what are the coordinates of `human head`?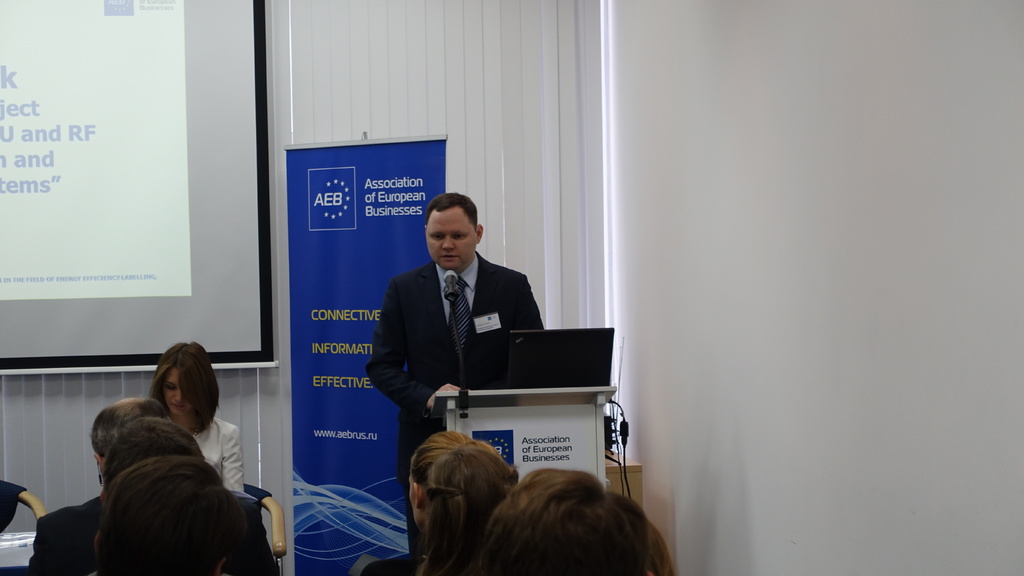
97 415 203 484.
